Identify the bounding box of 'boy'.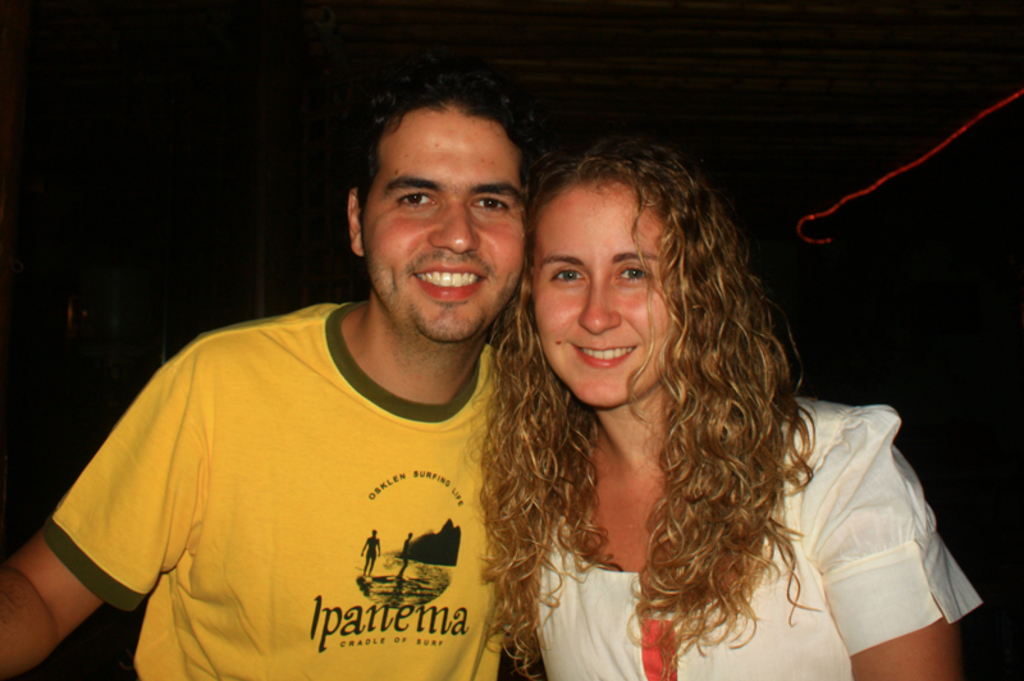
(left=0, top=82, right=549, bottom=680).
